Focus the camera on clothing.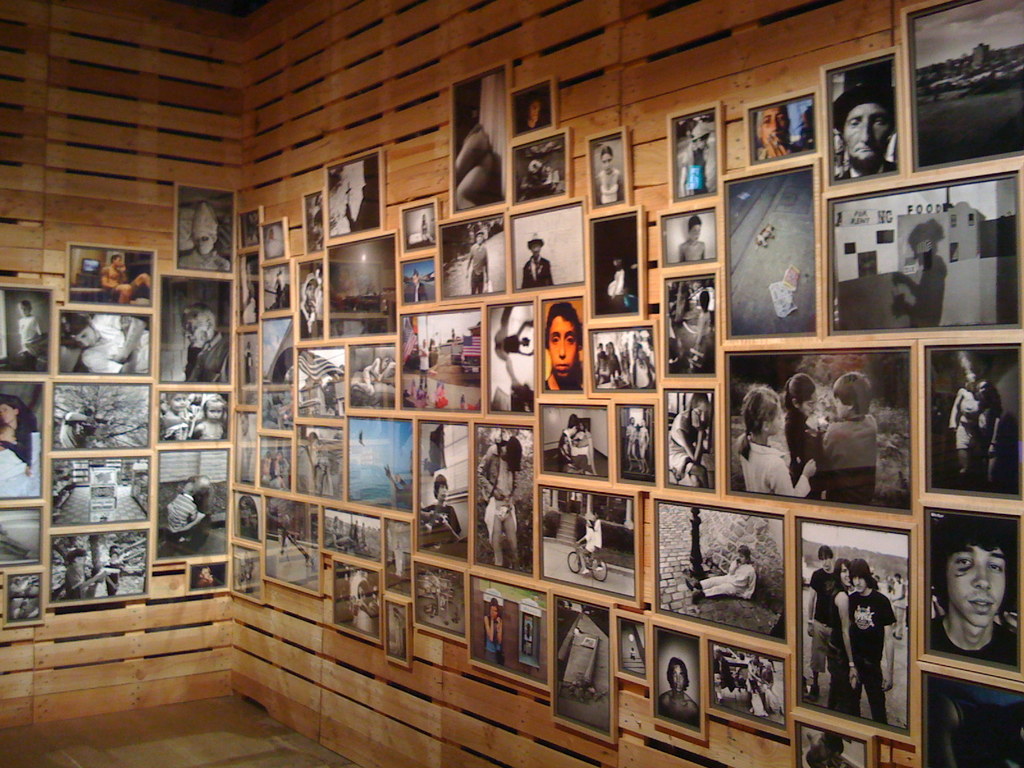
Focus region: [422,497,461,536].
